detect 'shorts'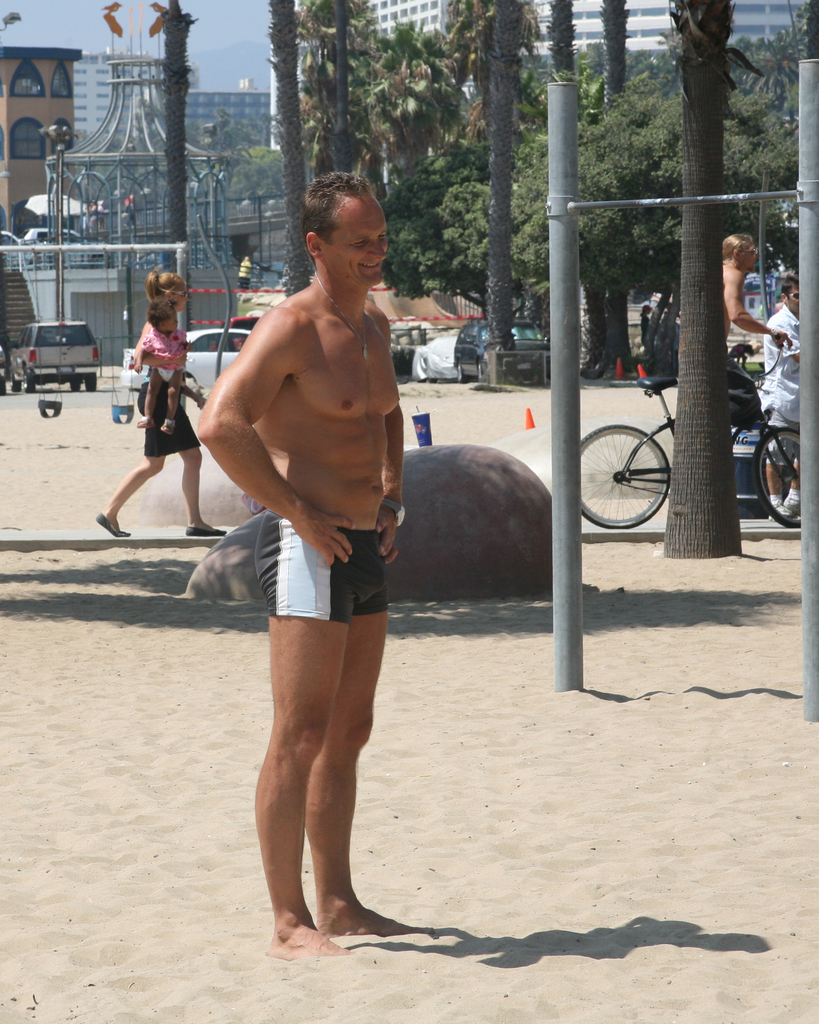
locate(257, 509, 393, 616)
